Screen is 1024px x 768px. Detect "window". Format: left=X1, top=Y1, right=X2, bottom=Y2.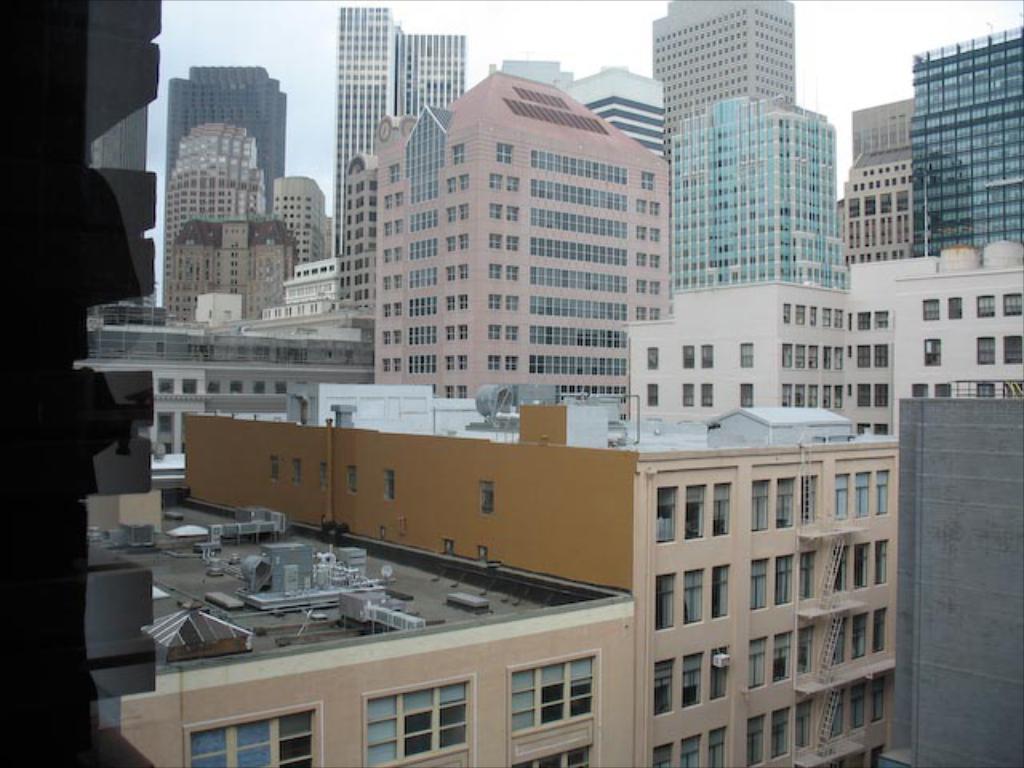
left=381, top=219, right=403, bottom=235.
